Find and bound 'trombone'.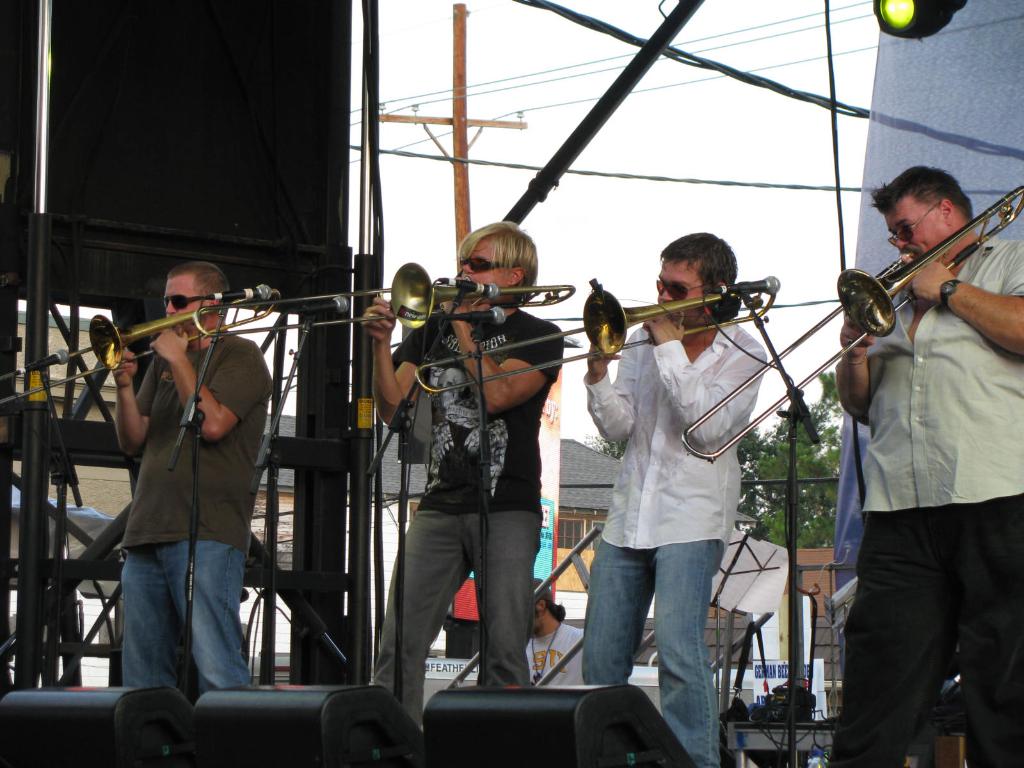
Bound: <region>412, 287, 783, 399</region>.
